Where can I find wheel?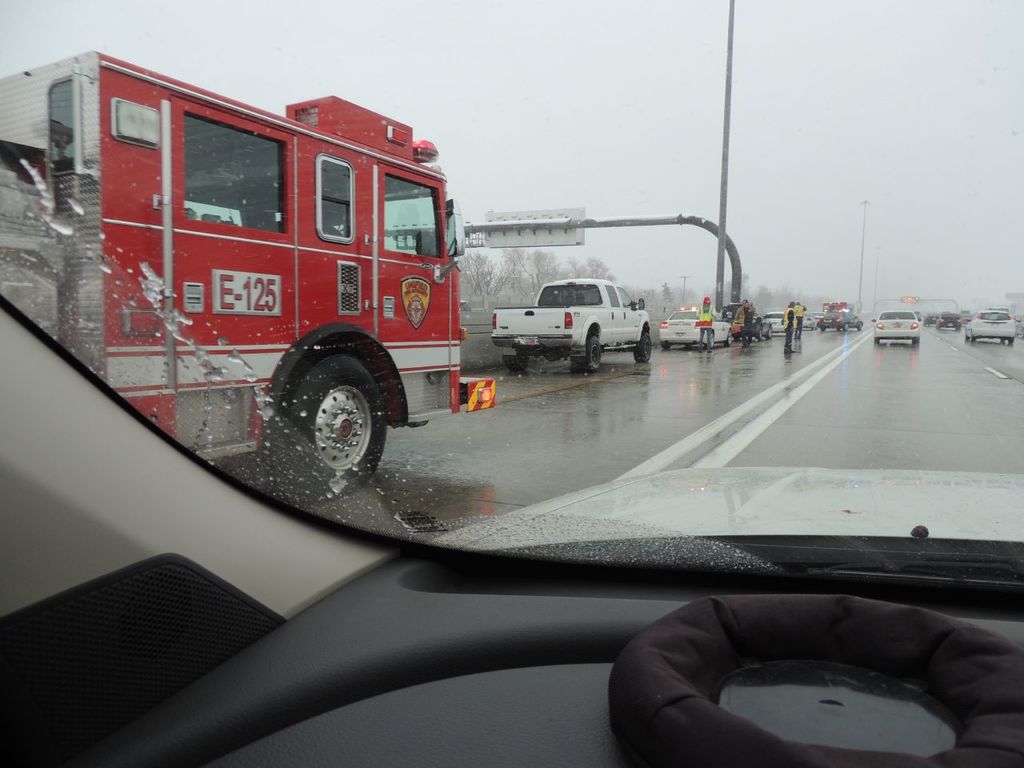
You can find it at {"x1": 267, "y1": 336, "x2": 386, "y2": 473}.
